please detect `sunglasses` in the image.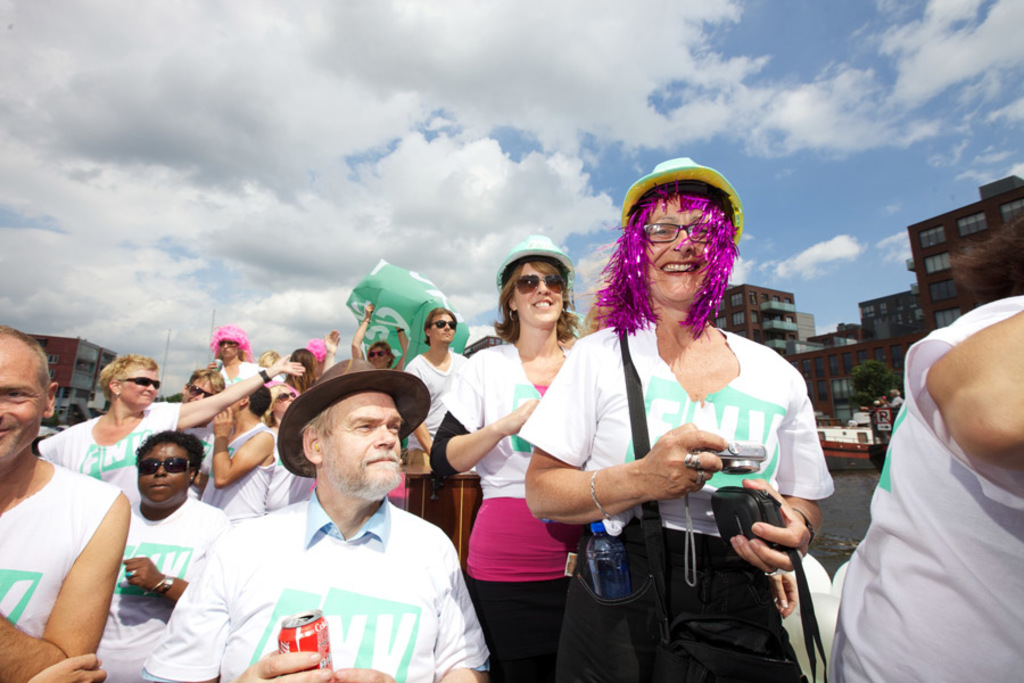
Rect(431, 319, 459, 329).
